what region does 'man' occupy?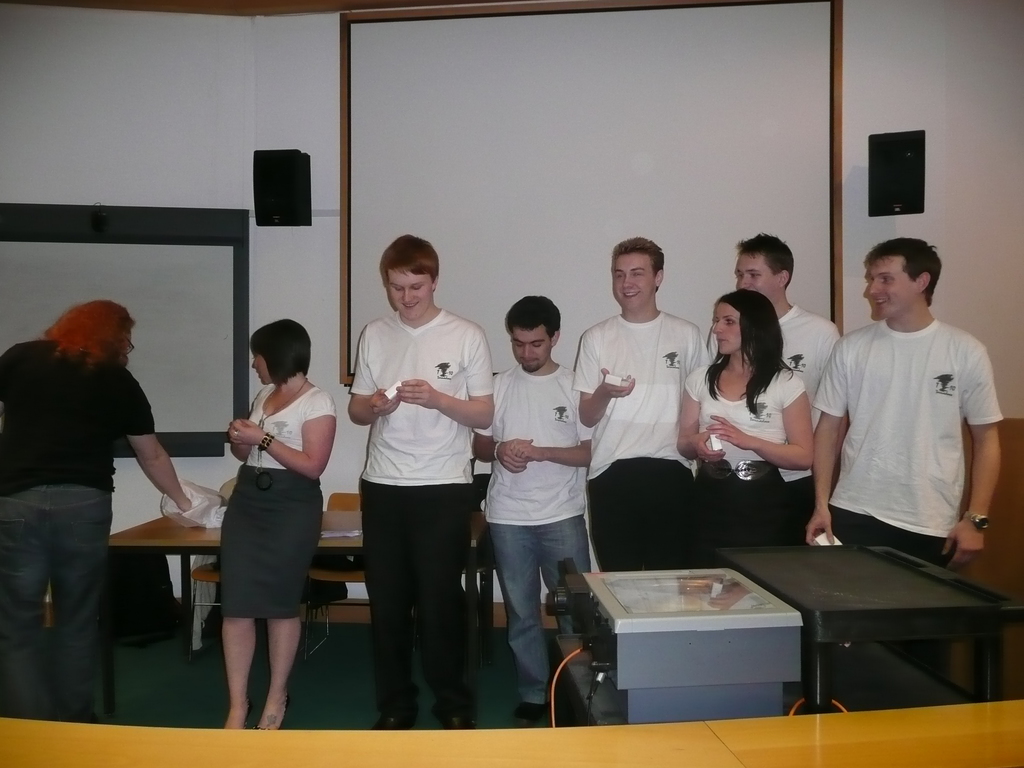
[x1=731, y1=233, x2=841, y2=512].
